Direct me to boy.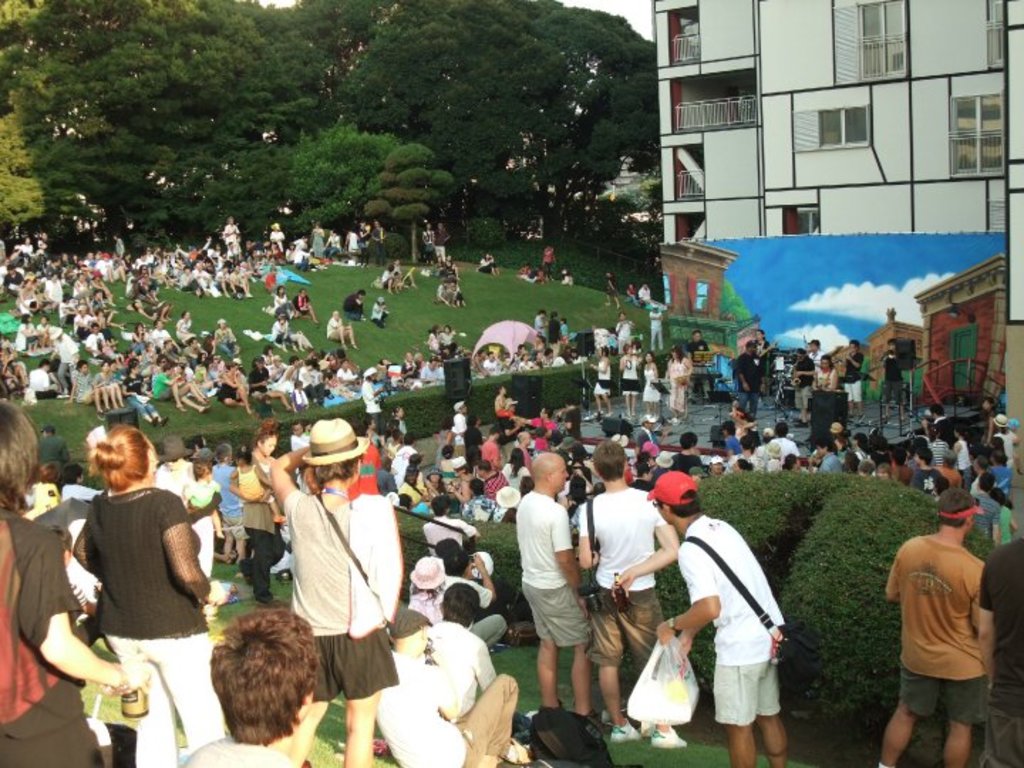
Direction: bbox=[183, 455, 226, 546].
